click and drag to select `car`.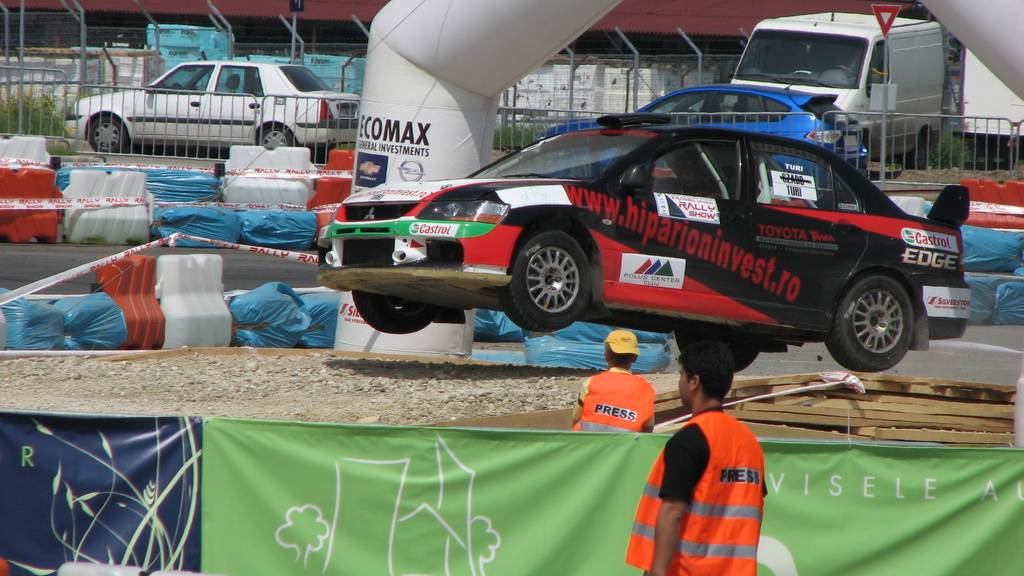
Selection: bbox=(314, 109, 972, 373).
